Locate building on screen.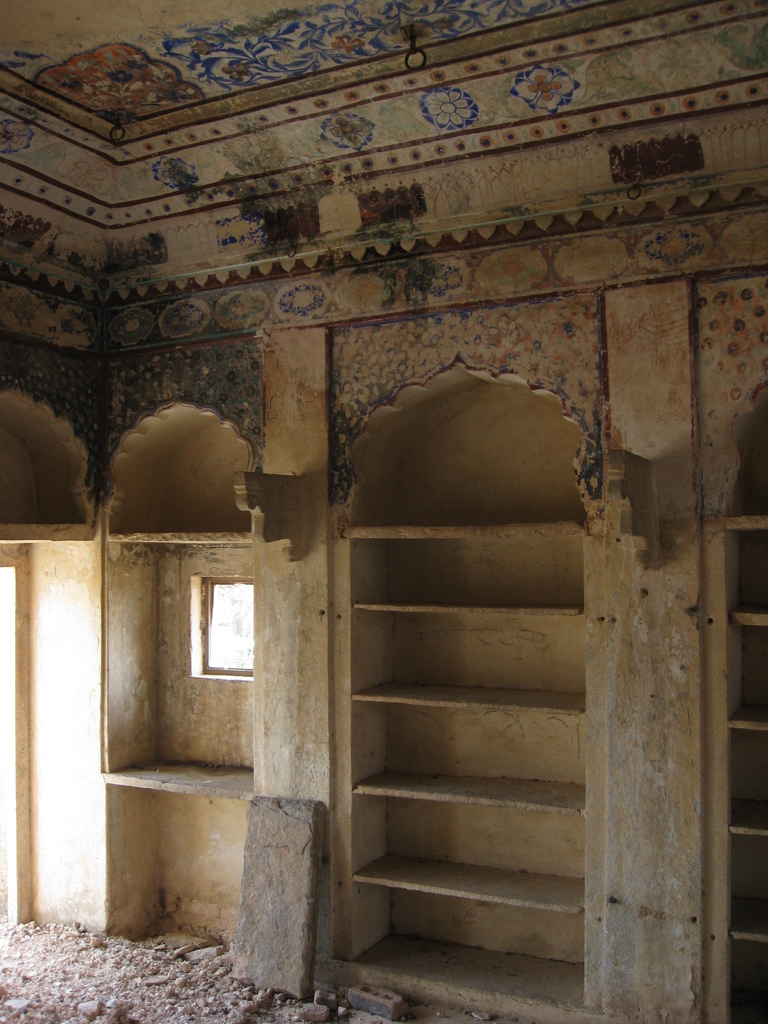
On screen at bbox=(0, 0, 767, 1023).
